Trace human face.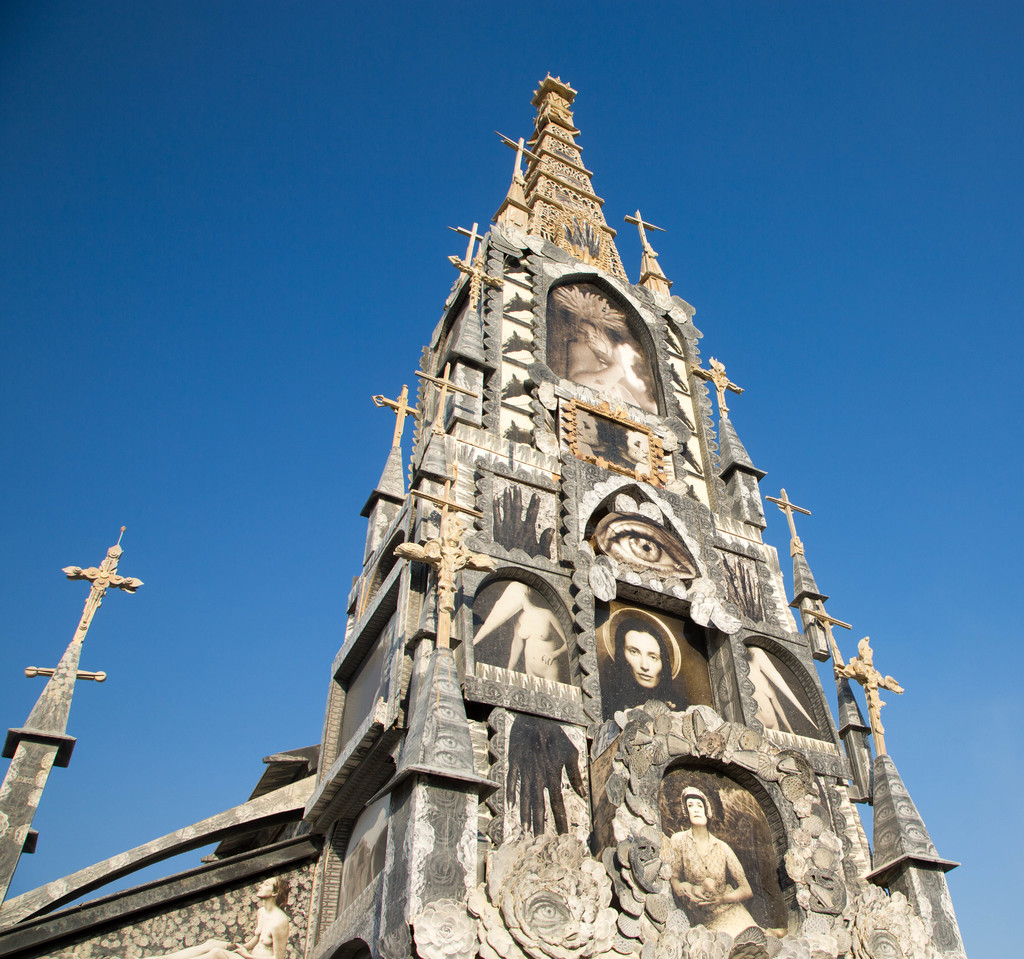
Traced to select_region(254, 876, 275, 898).
